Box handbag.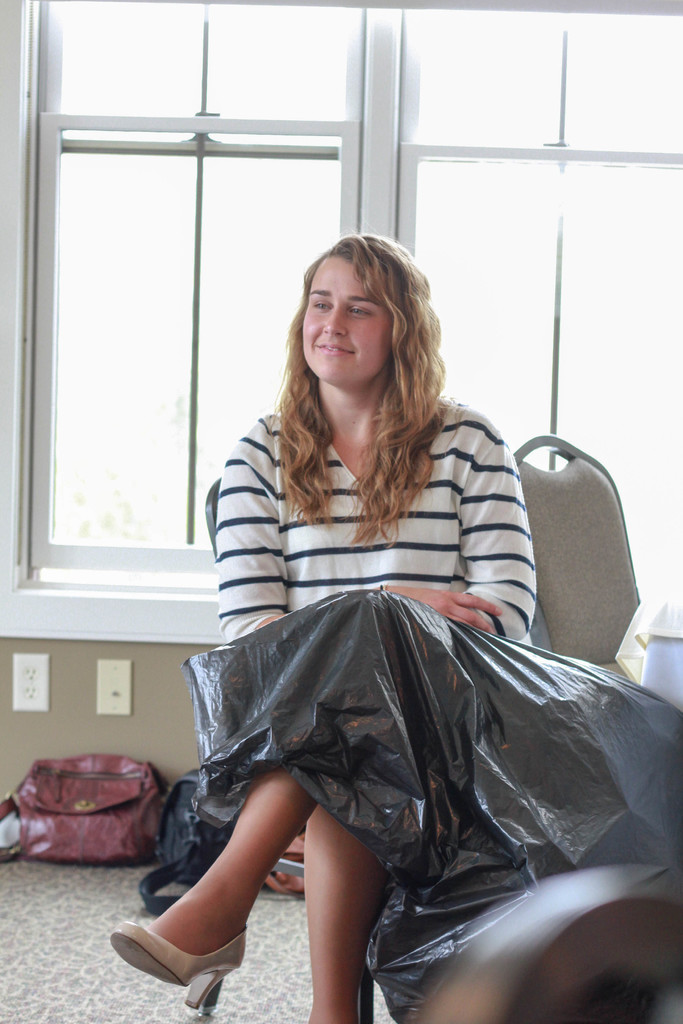
<region>0, 753, 172, 865</region>.
